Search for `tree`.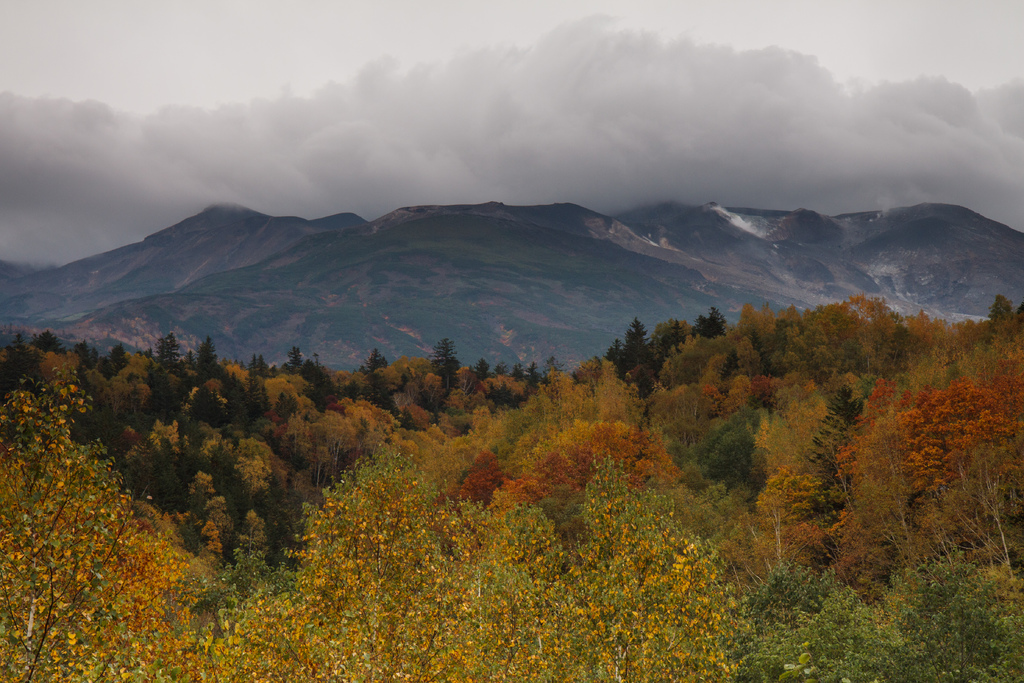
Found at locate(33, 320, 70, 367).
